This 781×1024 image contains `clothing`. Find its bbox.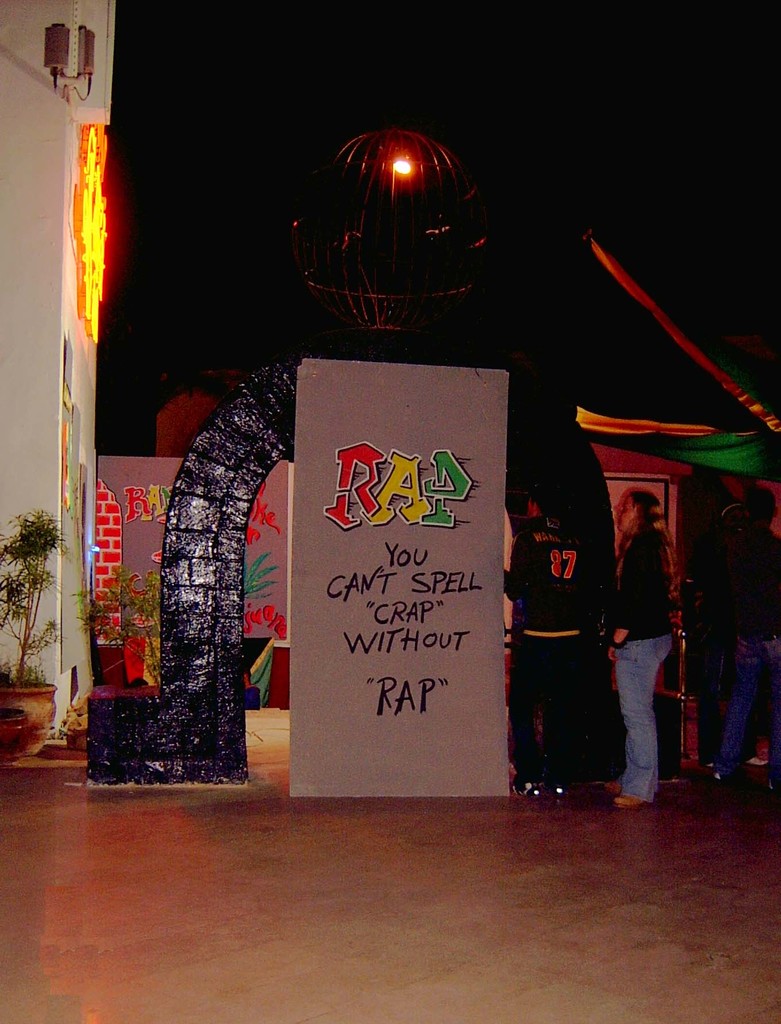
<region>712, 513, 780, 784</region>.
